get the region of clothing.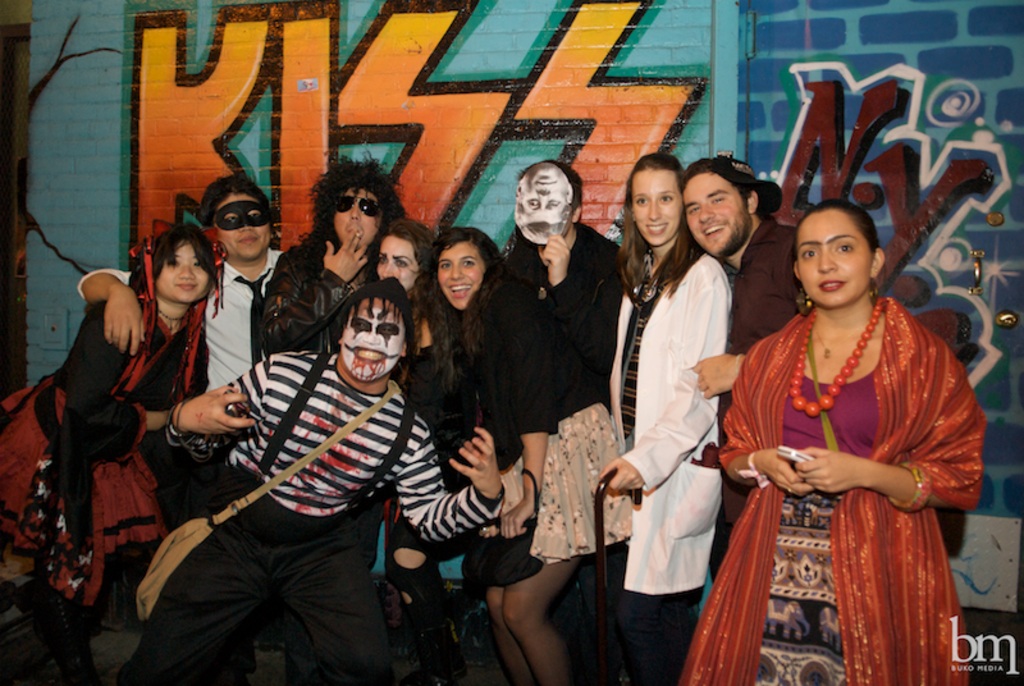
[710,207,808,595].
